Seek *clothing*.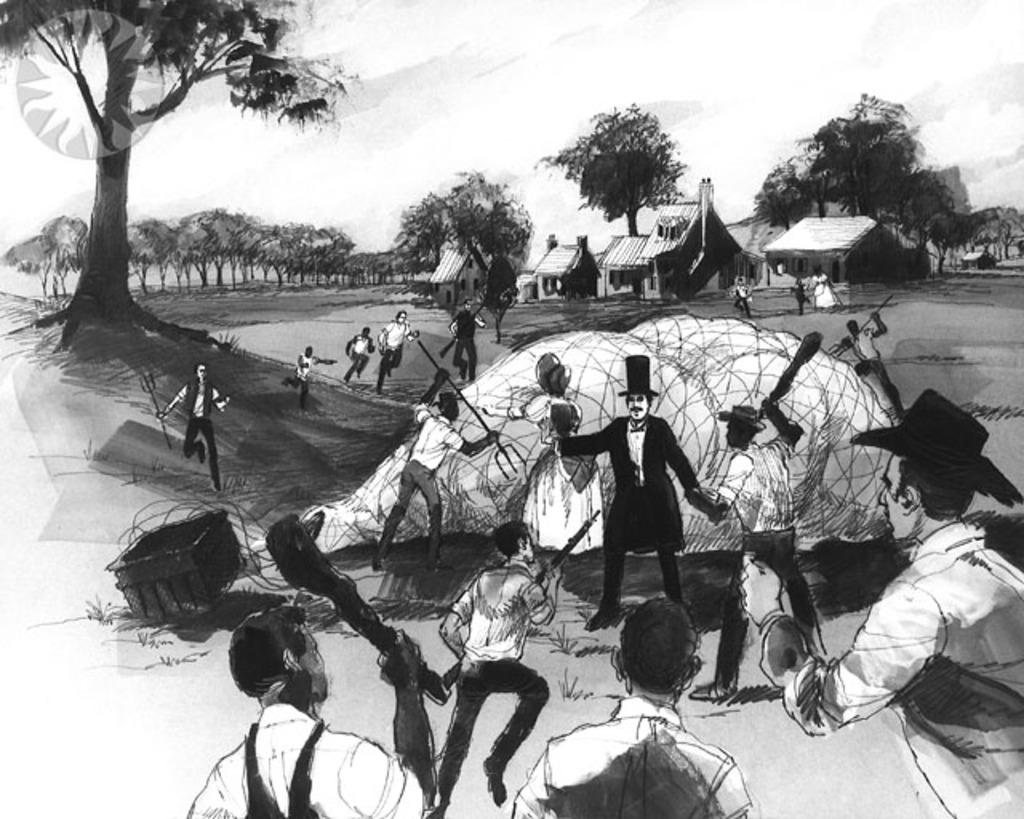
select_region(757, 502, 1022, 817).
